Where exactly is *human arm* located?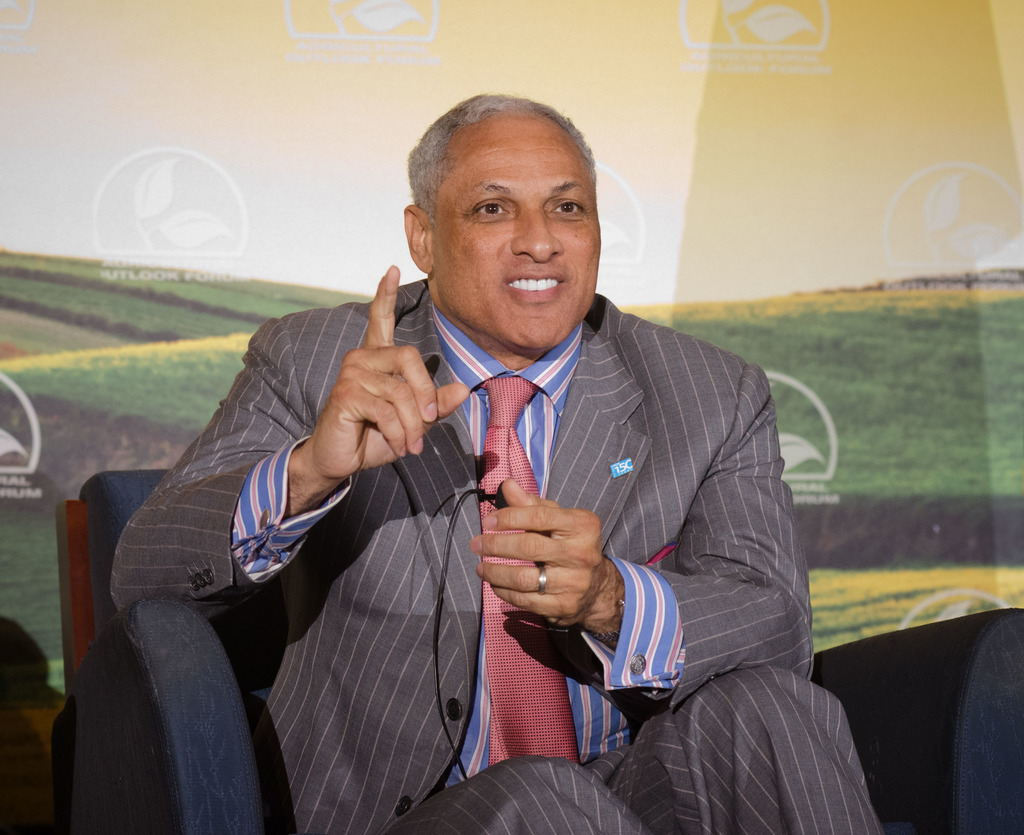
Its bounding box is bbox=[465, 355, 820, 707].
